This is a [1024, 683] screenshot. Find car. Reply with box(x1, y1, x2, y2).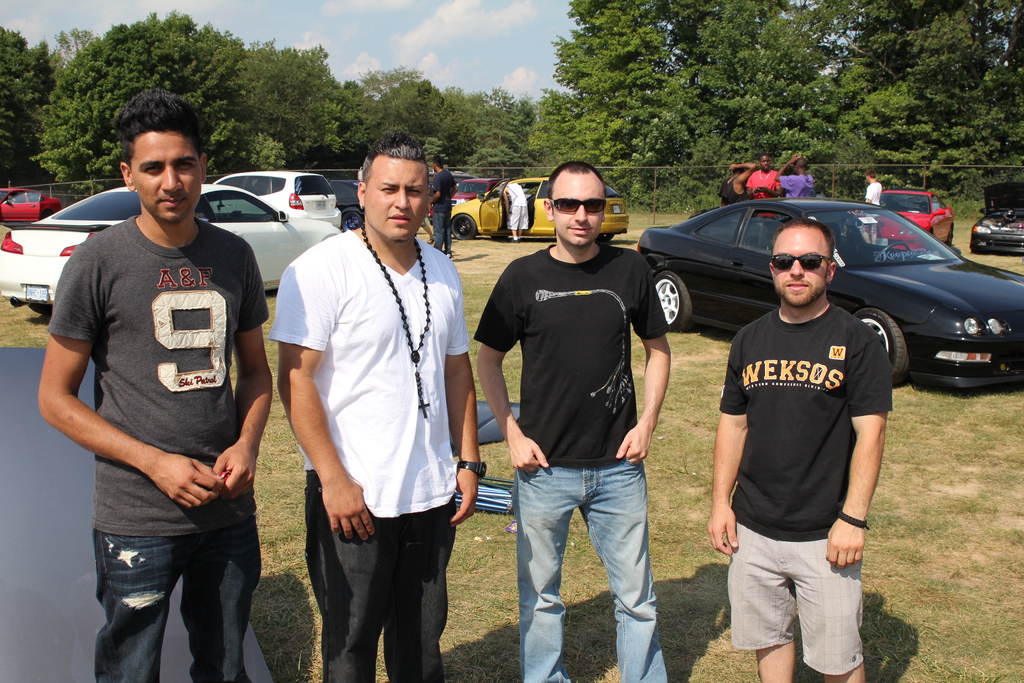
box(0, 179, 78, 225).
